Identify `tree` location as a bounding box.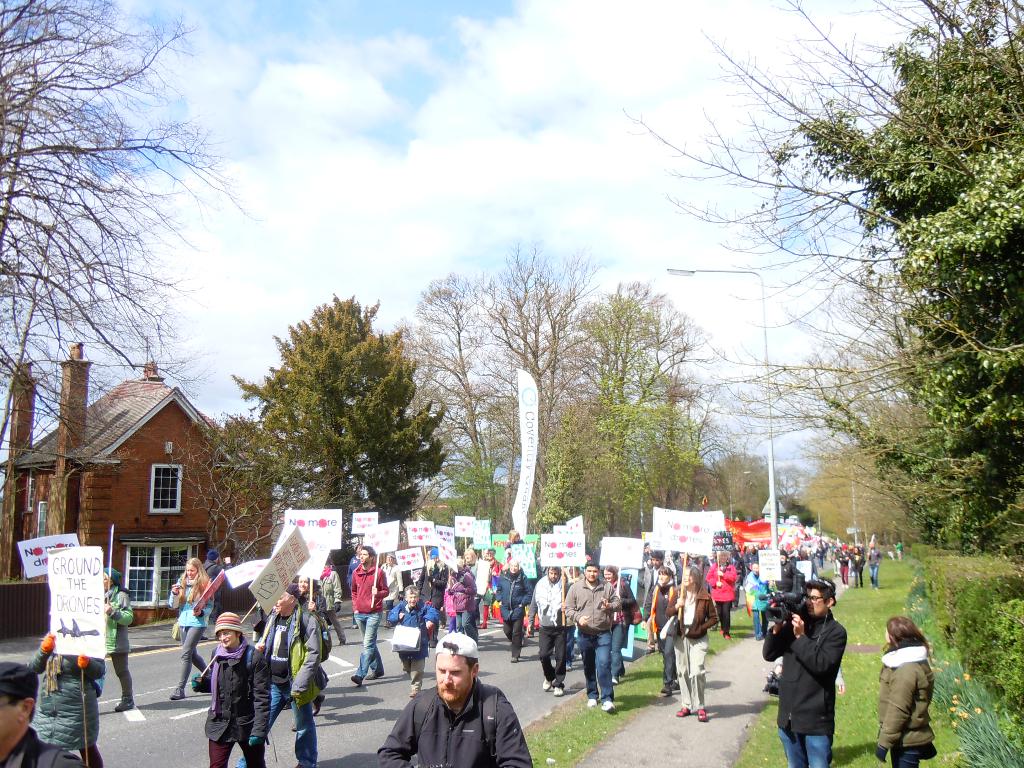
x1=243, y1=375, x2=384, y2=541.
